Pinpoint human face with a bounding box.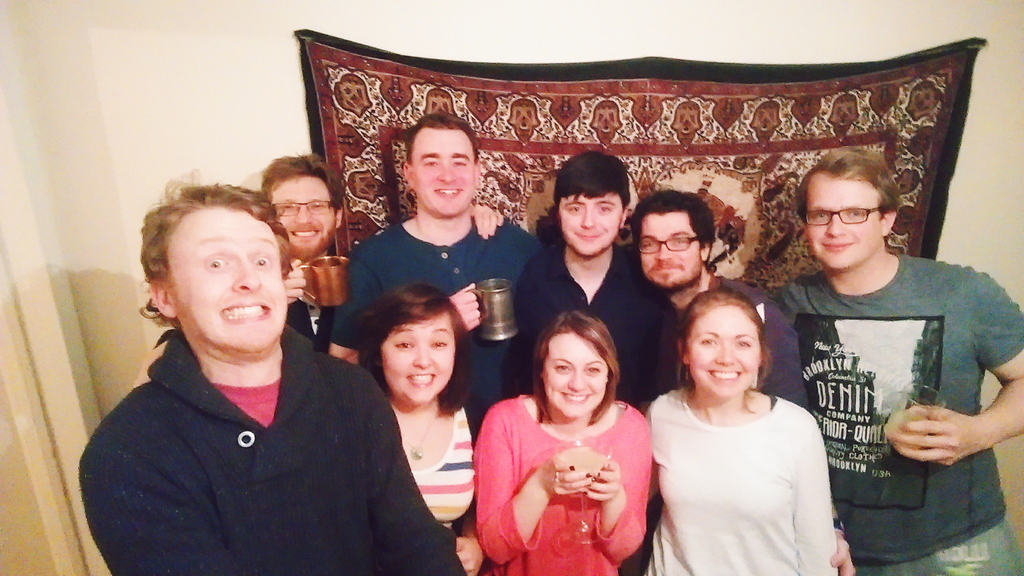
detection(537, 330, 621, 414).
